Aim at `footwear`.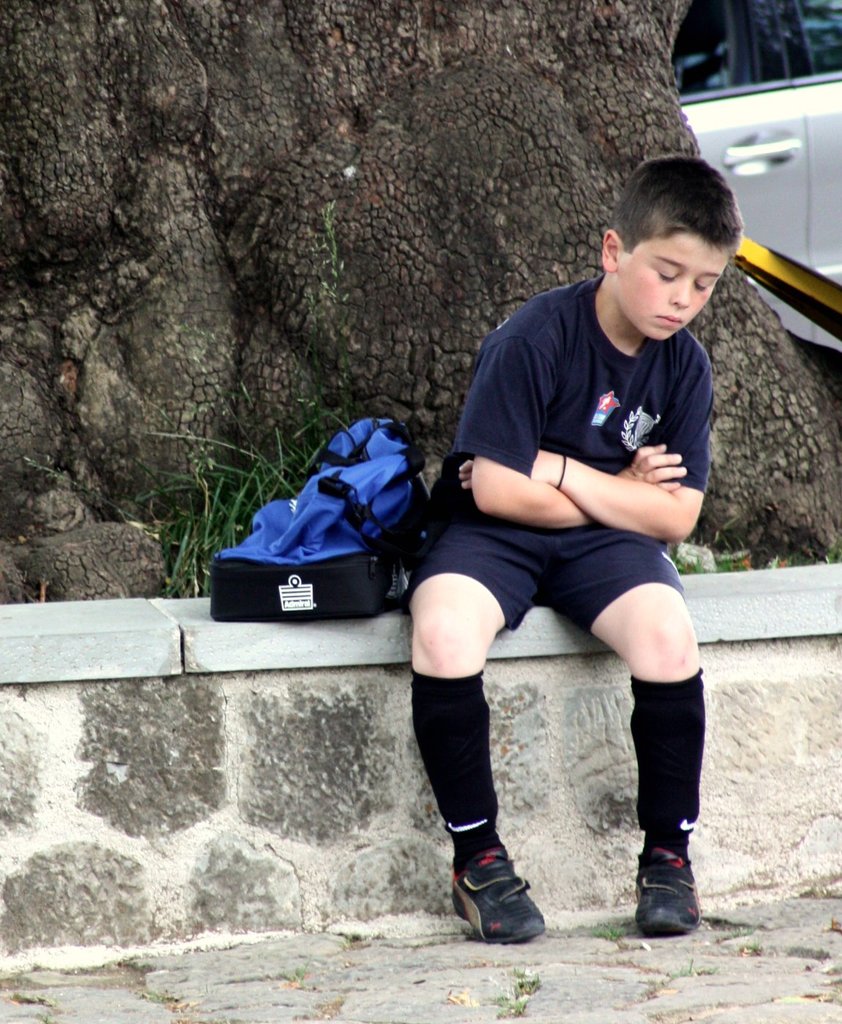
Aimed at detection(623, 837, 702, 933).
